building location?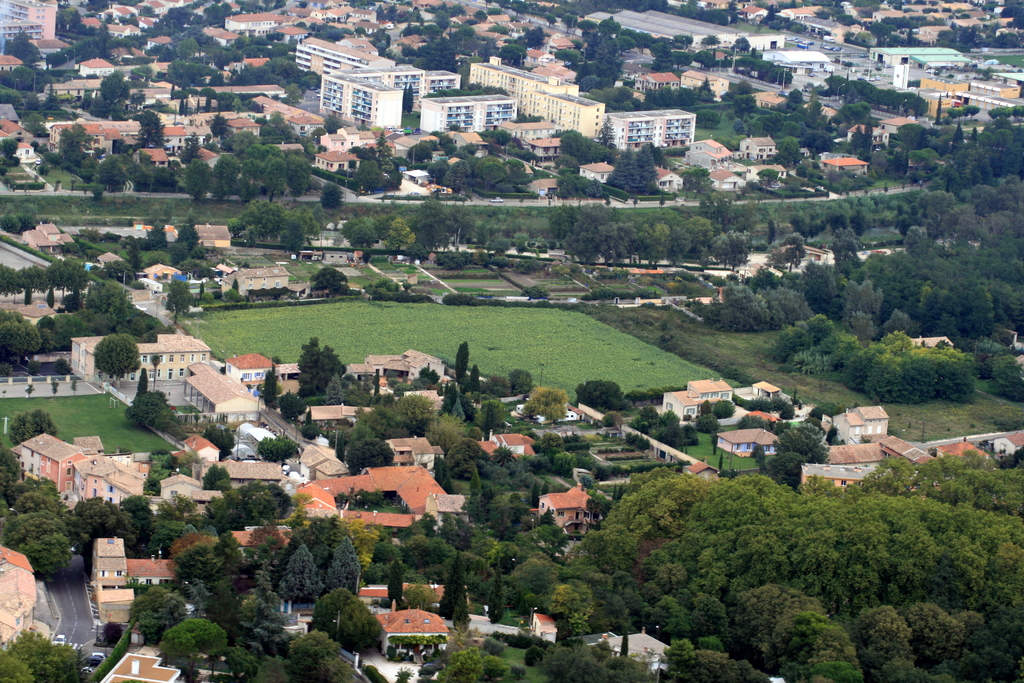
0 113 35 168
